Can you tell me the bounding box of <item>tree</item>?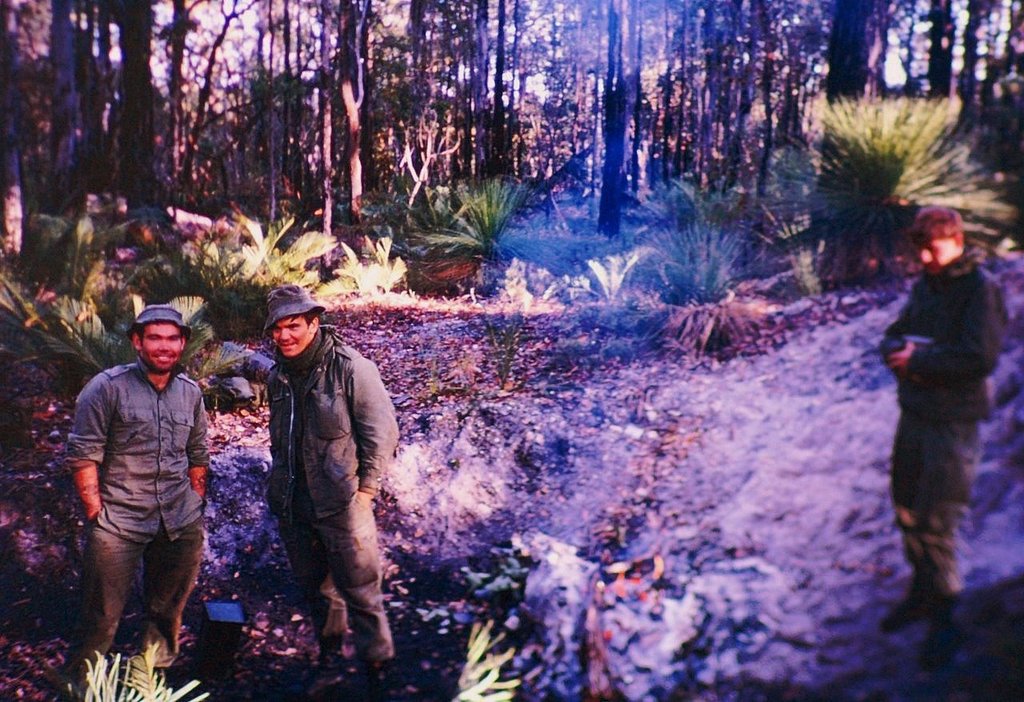
{"left": 92, "top": 0, "right": 166, "bottom": 221}.
